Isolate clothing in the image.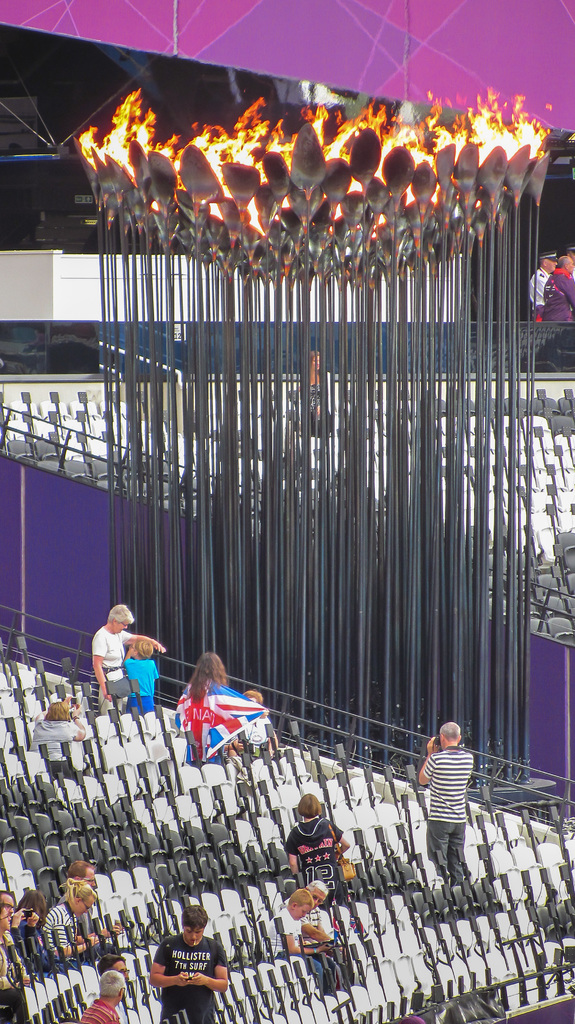
Isolated region: [x1=43, y1=903, x2=72, y2=952].
